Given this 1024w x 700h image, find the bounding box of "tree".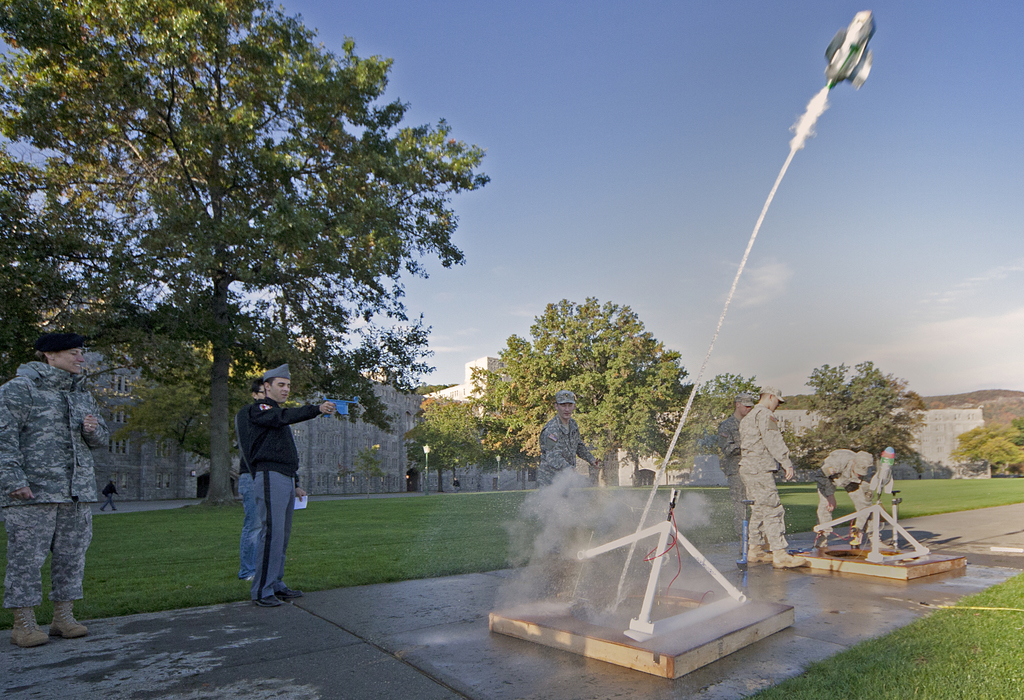
left=404, top=397, right=488, bottom=493.
